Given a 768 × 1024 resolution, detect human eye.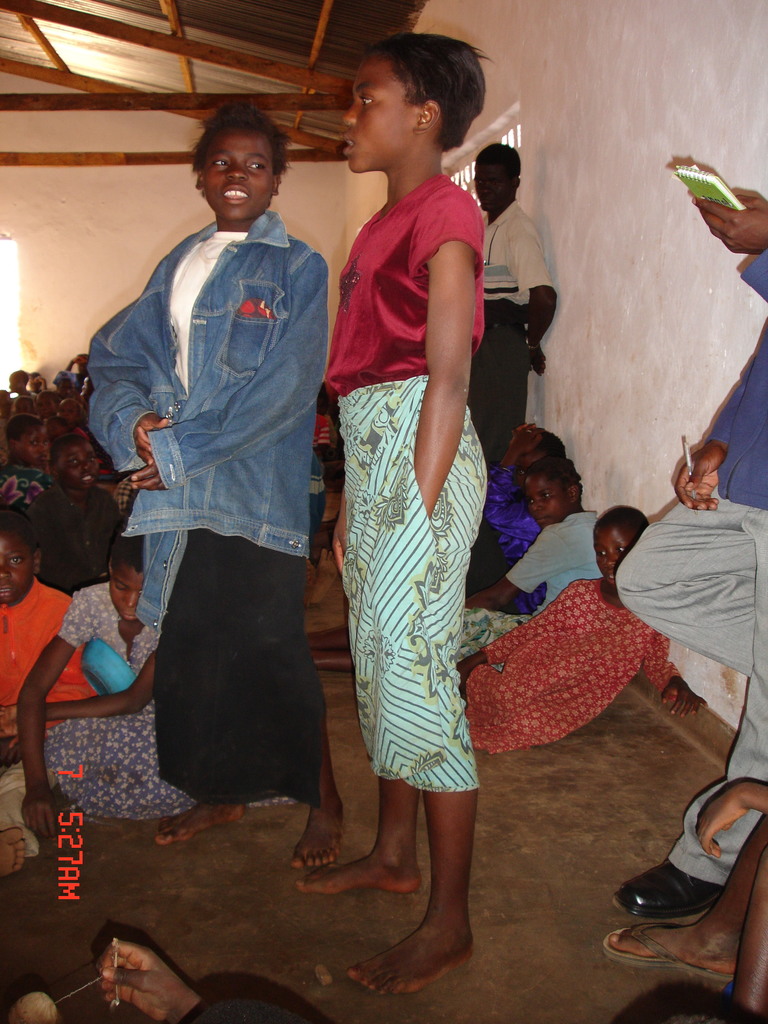
[248,155,266,174].
